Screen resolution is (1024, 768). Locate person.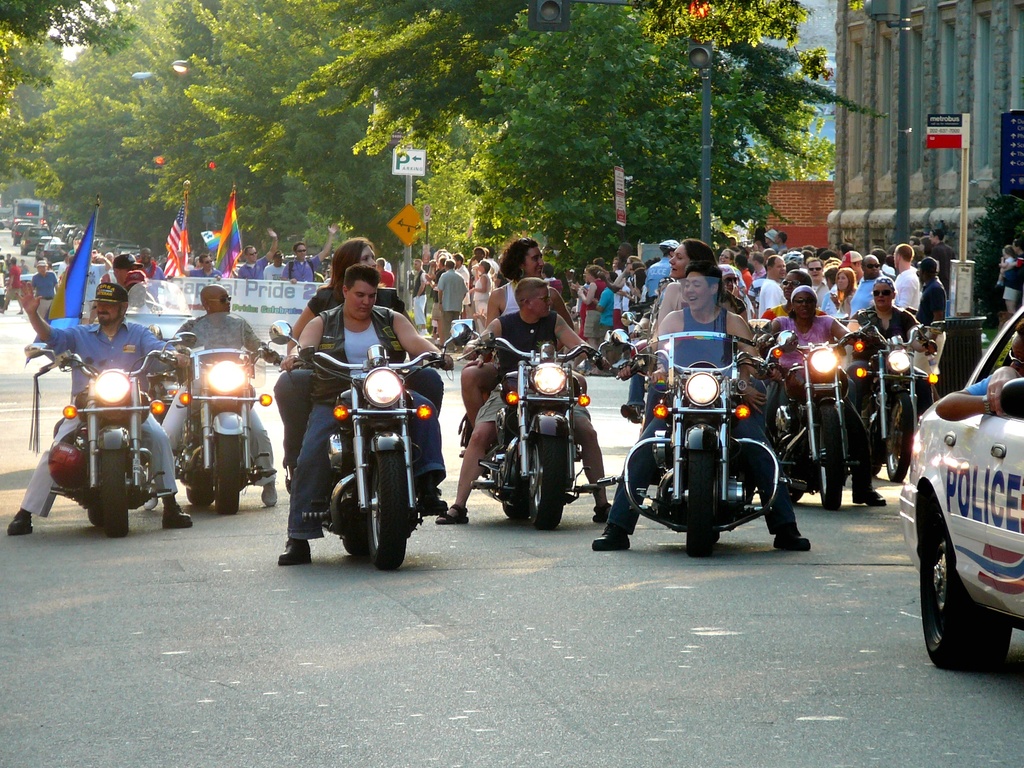
region(653, 239, 774, 435).
